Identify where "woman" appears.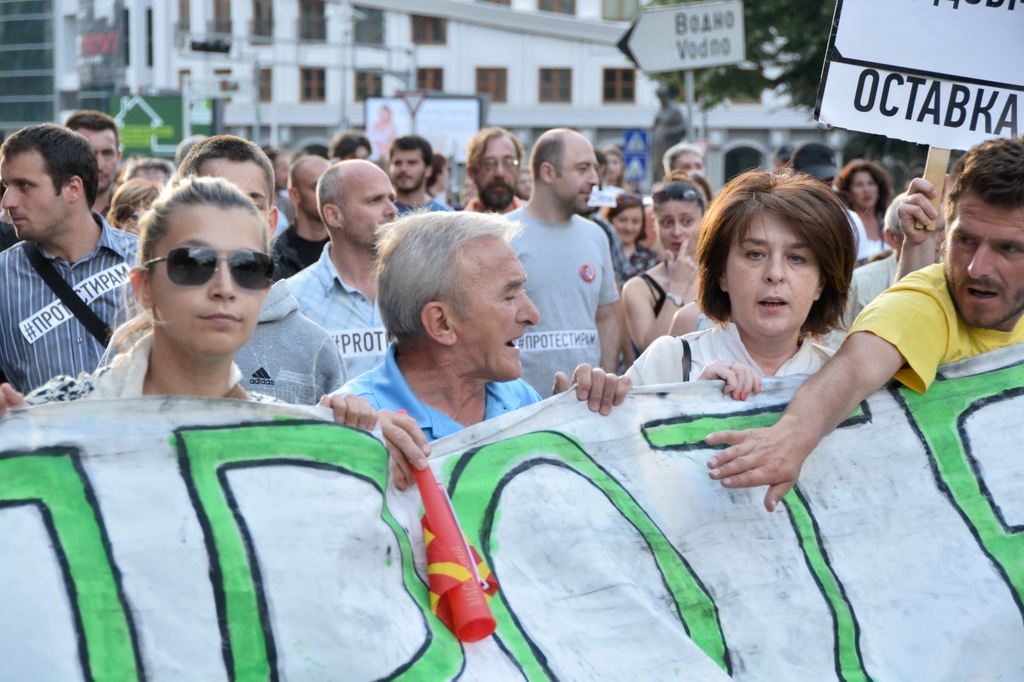
Appears at (left=637, top=175, right=931, bottom=535).
